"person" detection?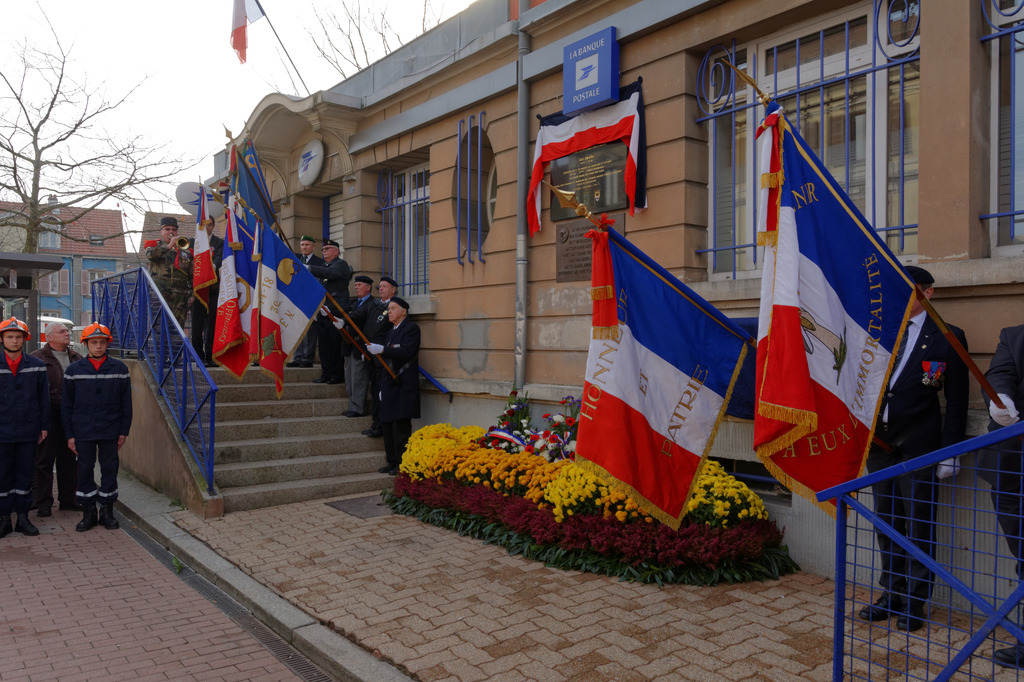
bbox=(984, 305, 1023, 668)
